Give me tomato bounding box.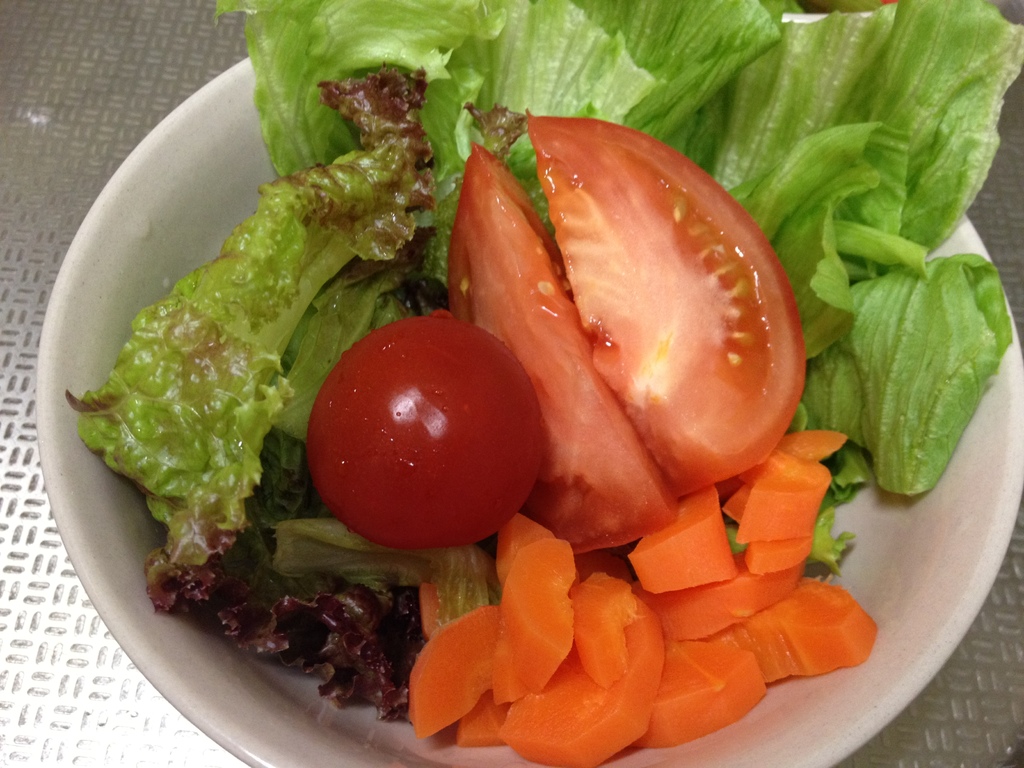
rect(521, 108, 794, 505).
